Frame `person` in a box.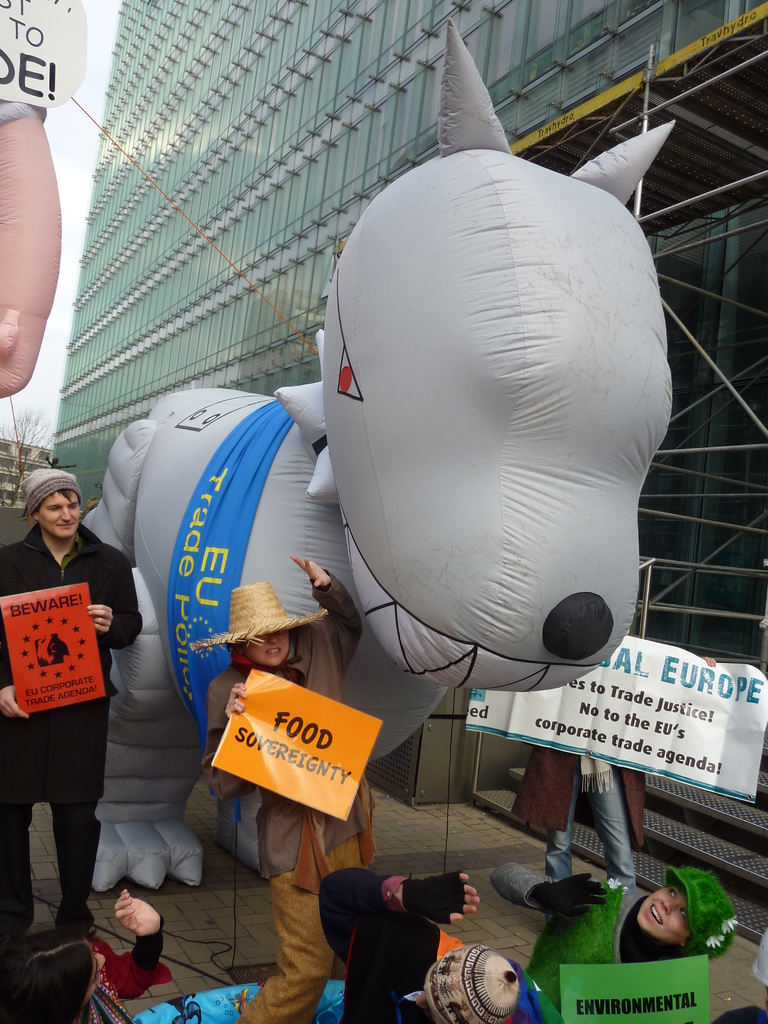
(x1=191, y1=552, x2=356, y2=1023).
